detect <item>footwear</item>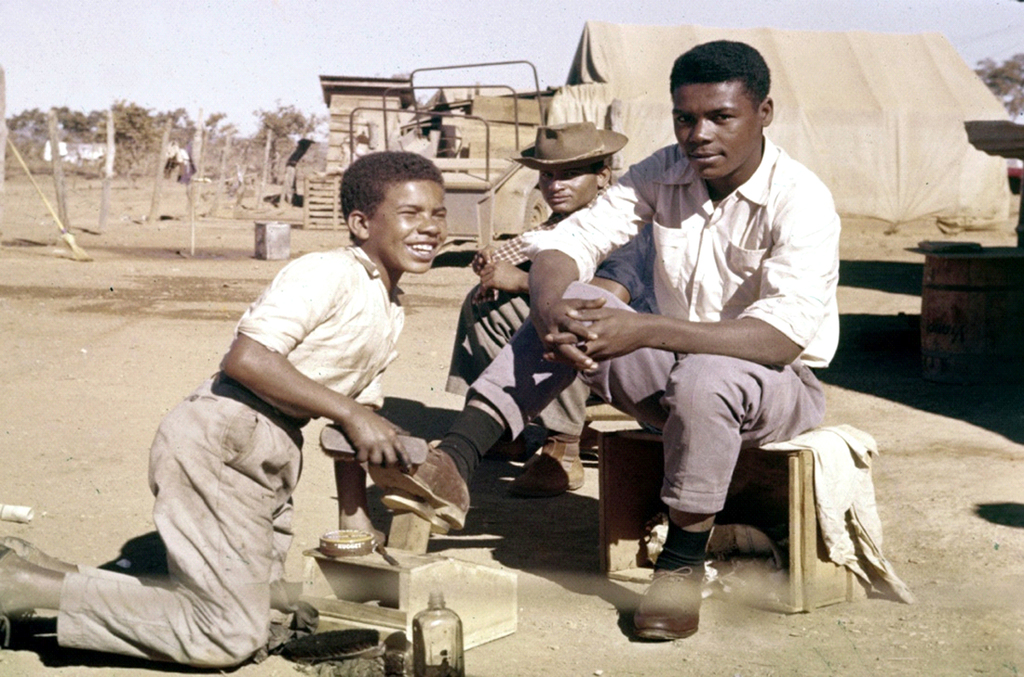
l=511, t=436, r=580, b=502
